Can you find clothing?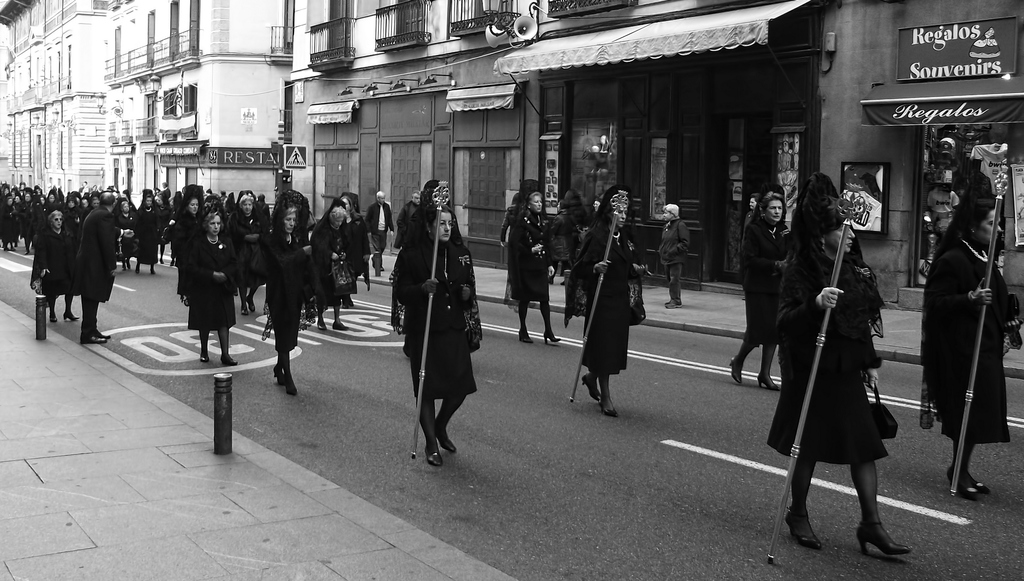
Yes, bounding box: 920 247 1004 449.
